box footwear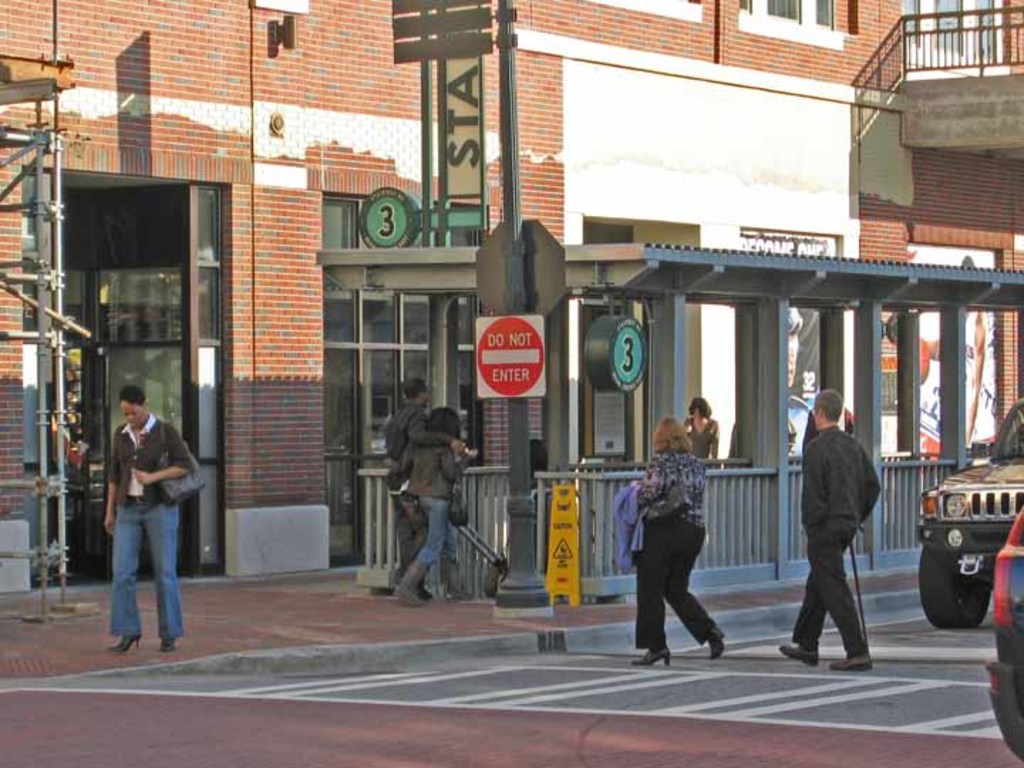
Rect(407, 589, 432, 603)
